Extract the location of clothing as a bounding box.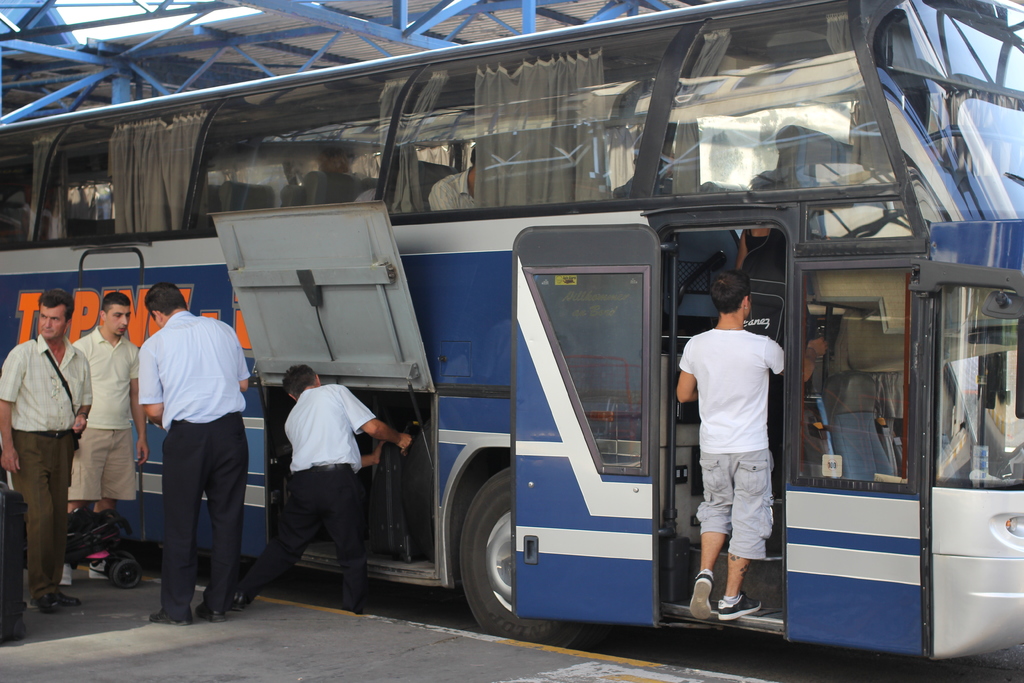
426 167 479 211.
